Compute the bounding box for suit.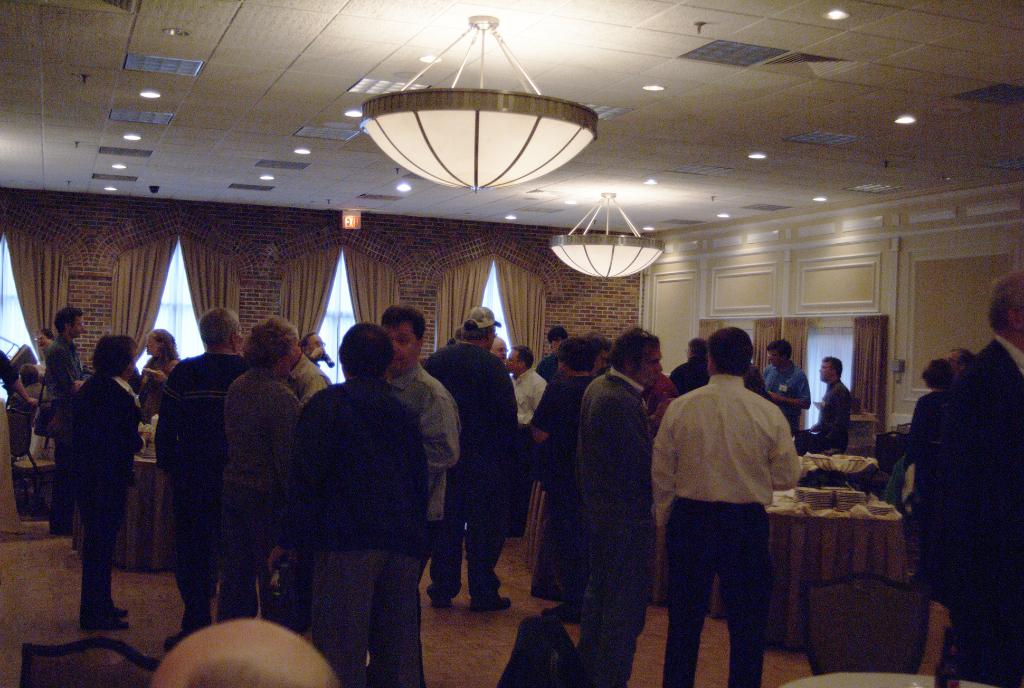
[932,336,1023,687].
